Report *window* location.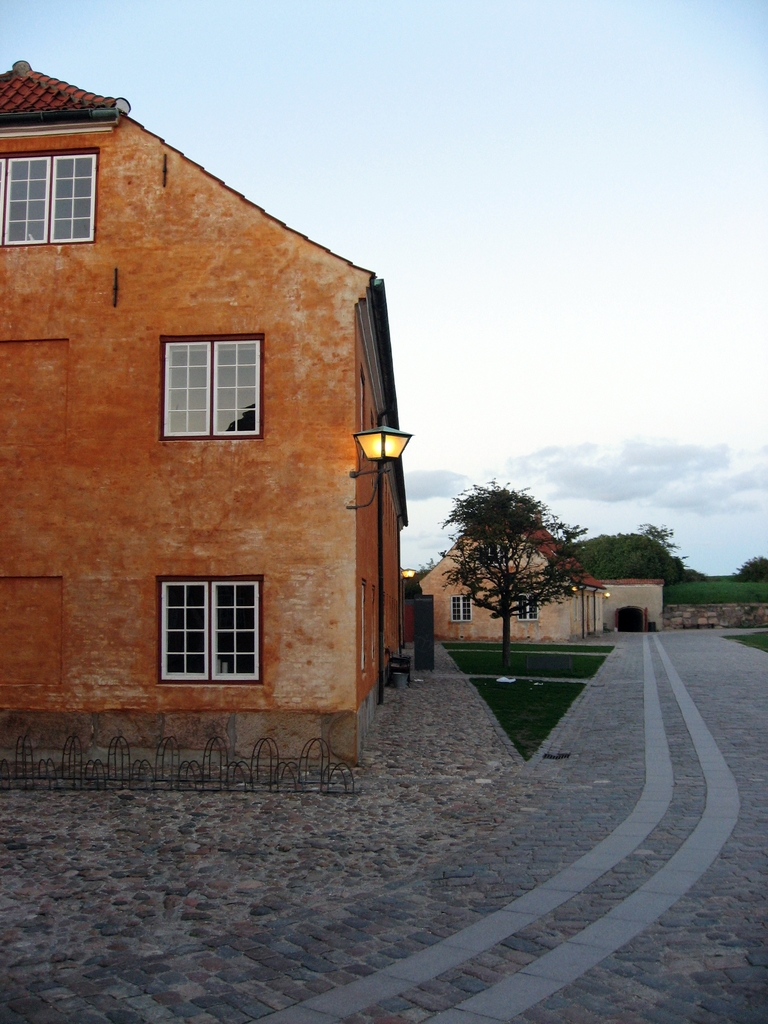
Report: 360, 582, 367, 672.
